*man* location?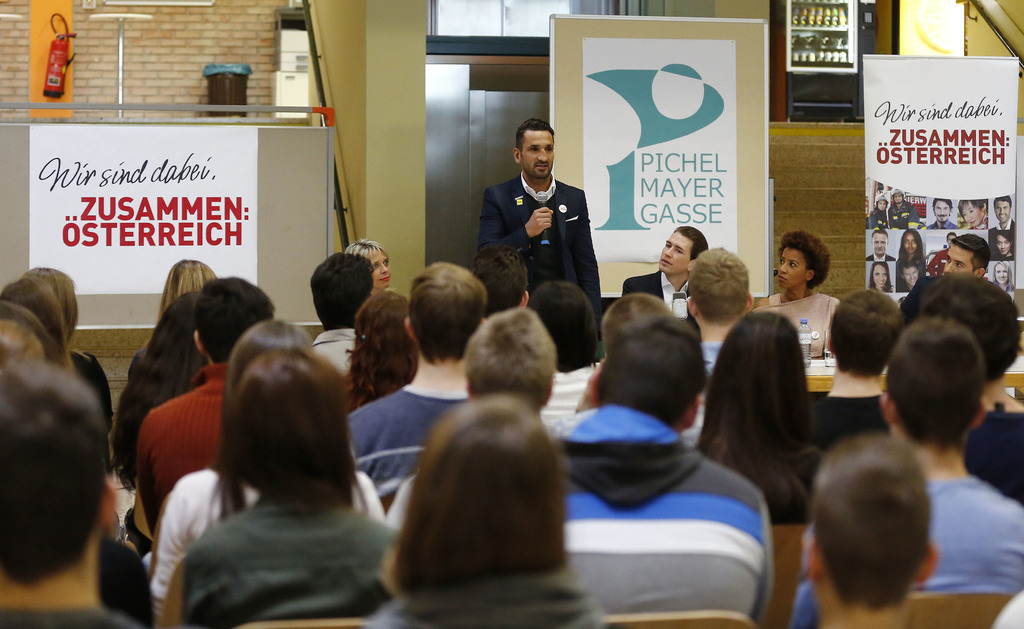
(x1=139, y1=276, x2=279, y2=500)
